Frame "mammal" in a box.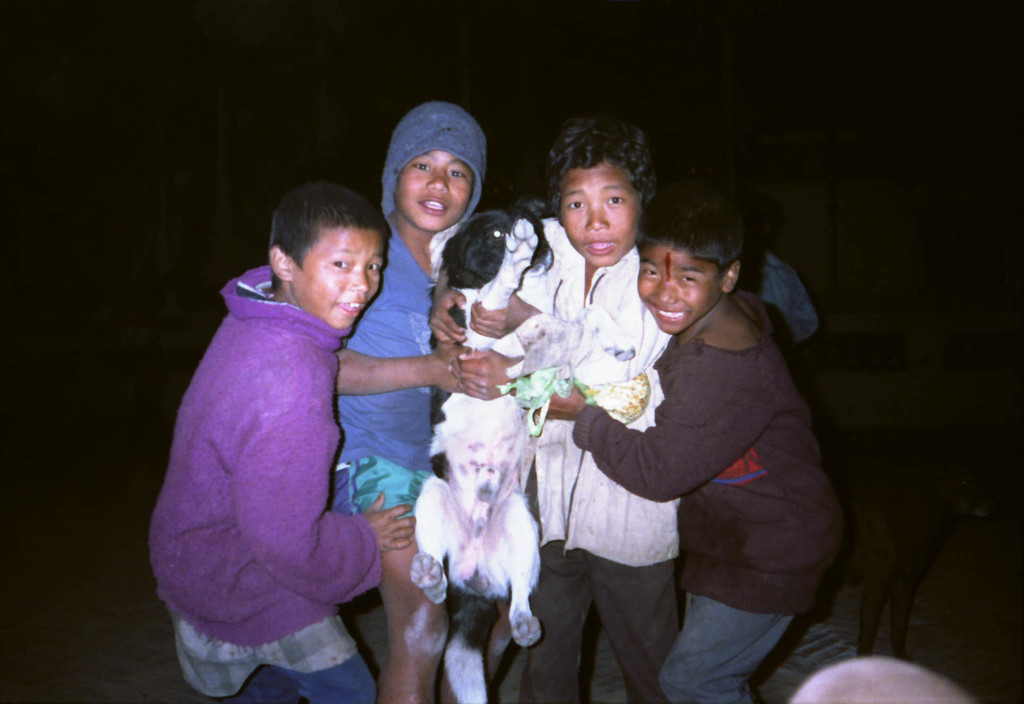
Rect(429, 118, 819, 703).
